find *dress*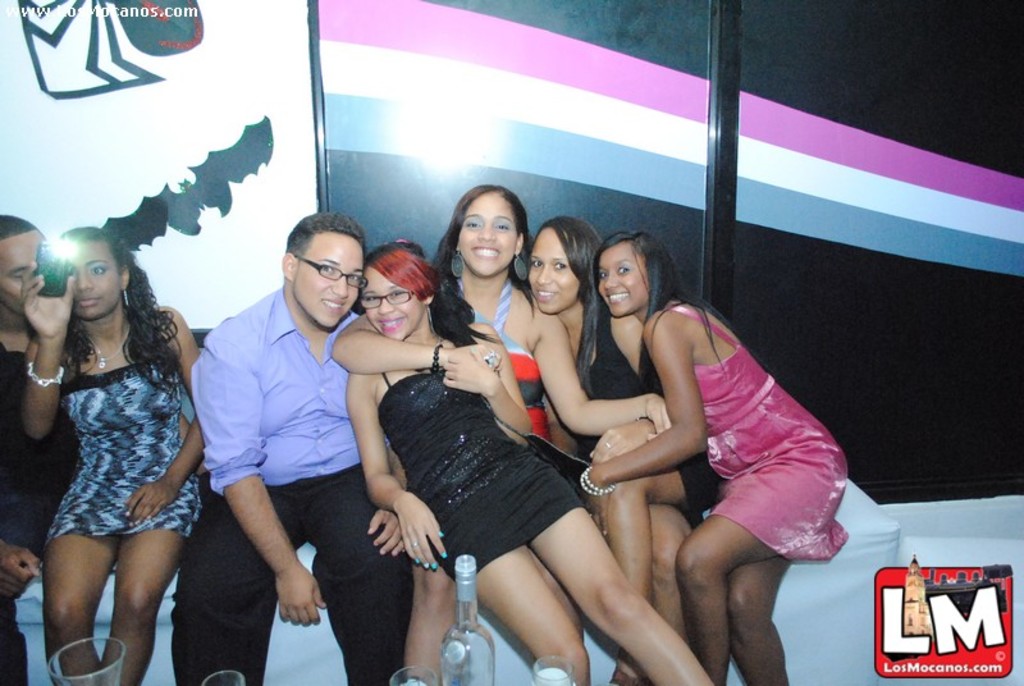
(left=451, top=273, right=548, bottom=444)
